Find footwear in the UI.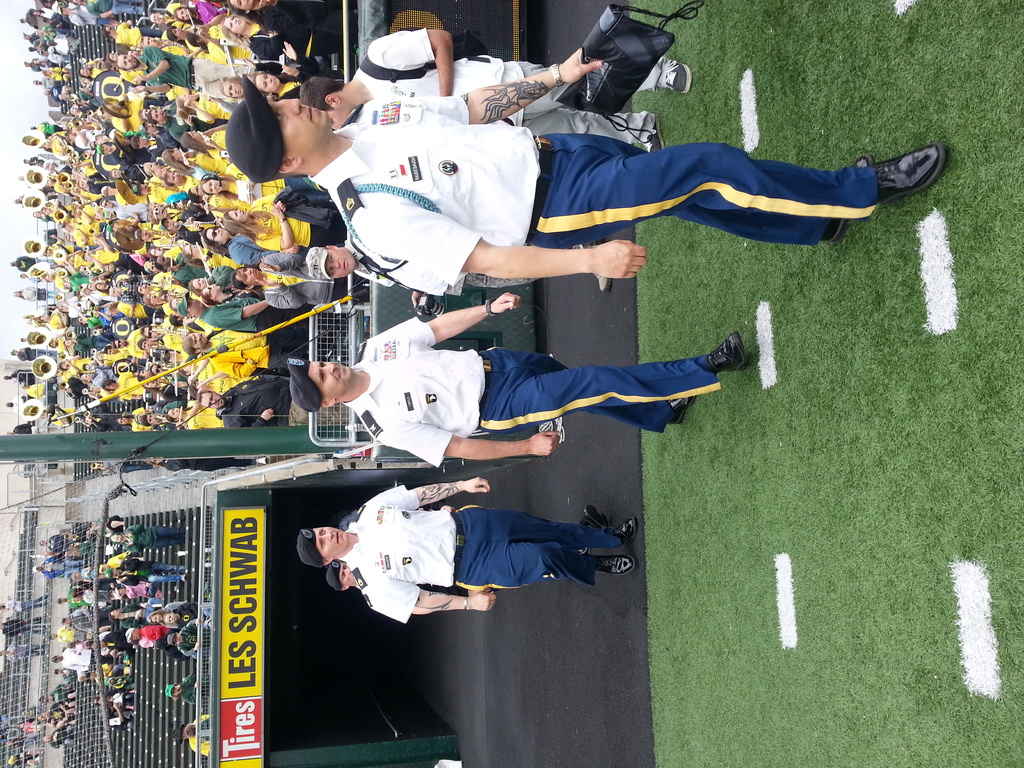
UI element at Rect(582, 508, 608, 527).
